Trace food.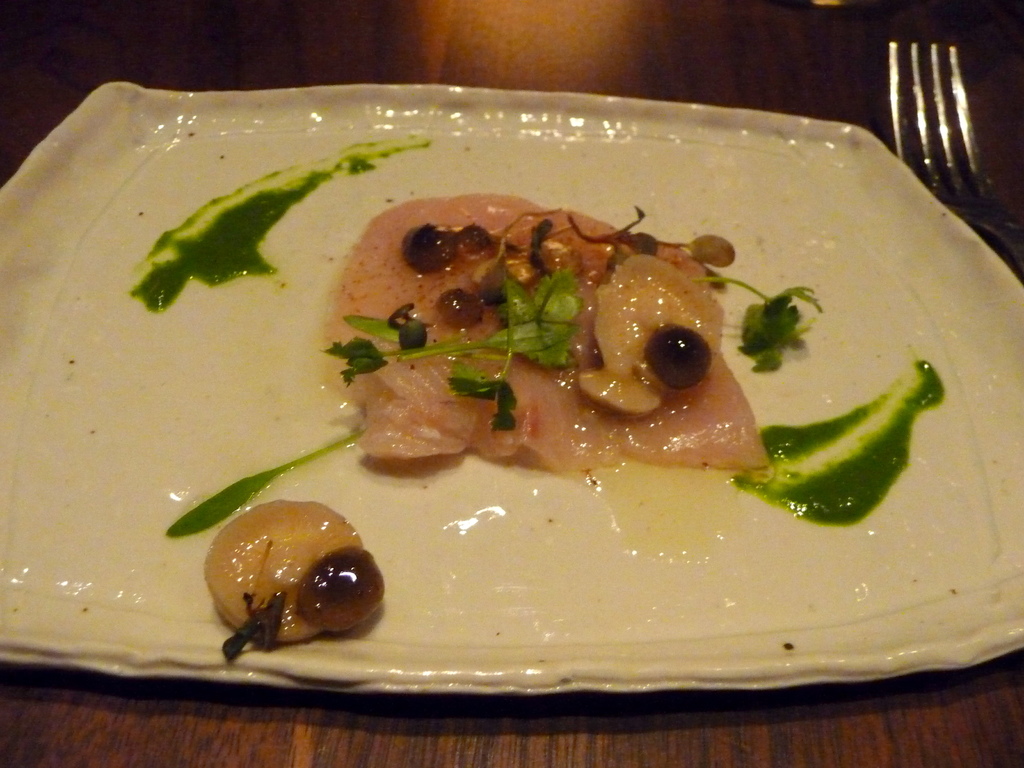
Traced to [202,497,385,662].
